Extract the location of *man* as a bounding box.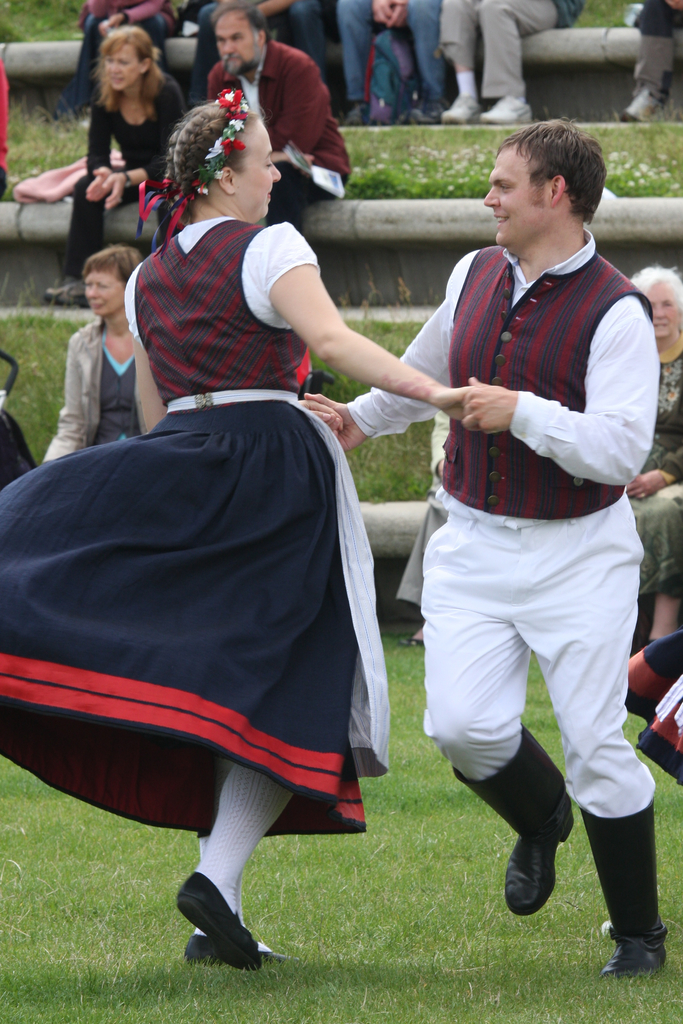
[192, 0, 323, 120].
